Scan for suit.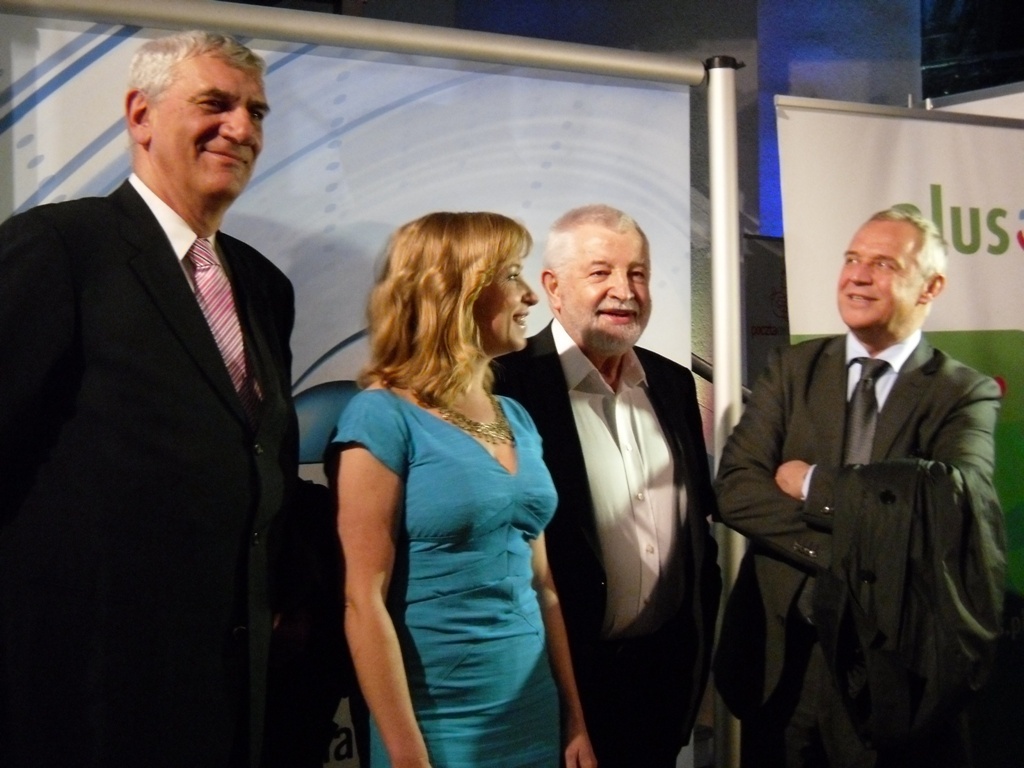
Scan result: crop(487, 316, 726, 767).
